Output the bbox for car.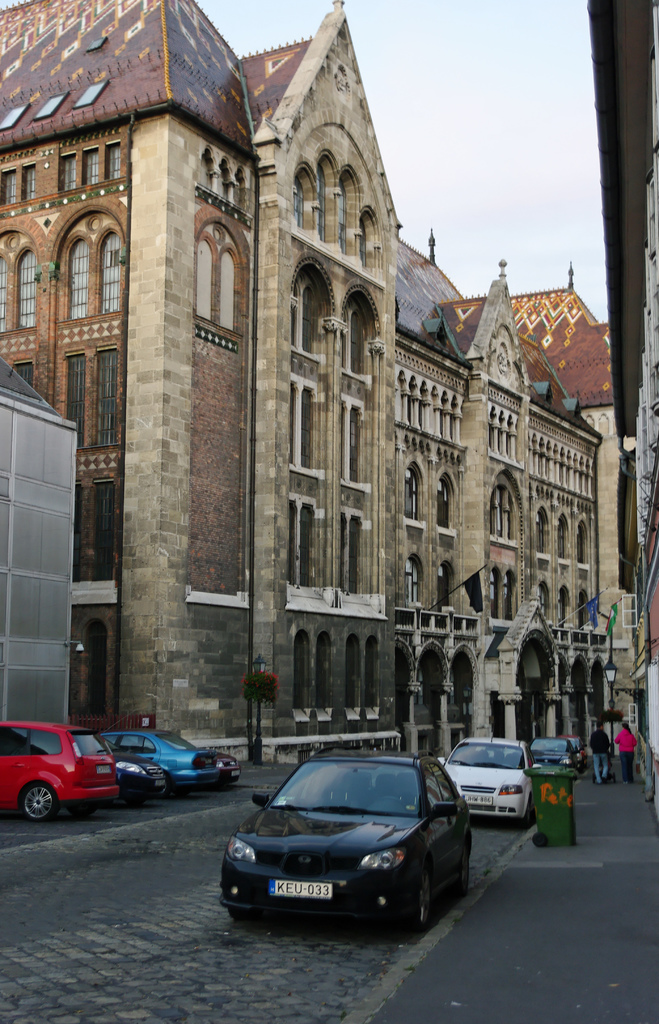
0, 712, 118, 829.
